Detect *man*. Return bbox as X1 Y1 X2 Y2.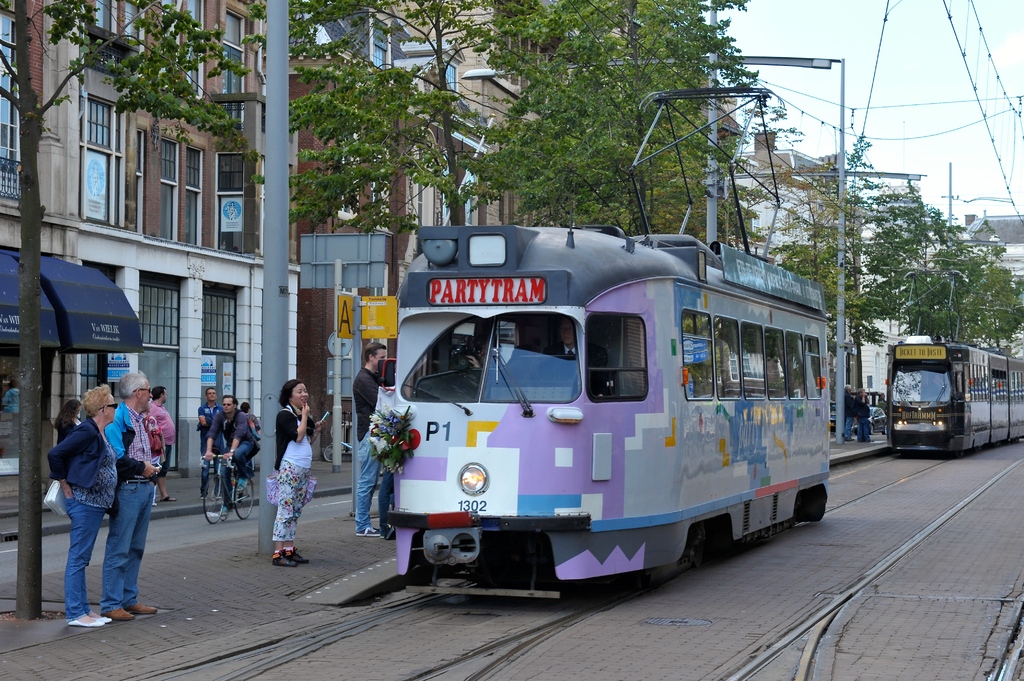
196 383 225 491.
